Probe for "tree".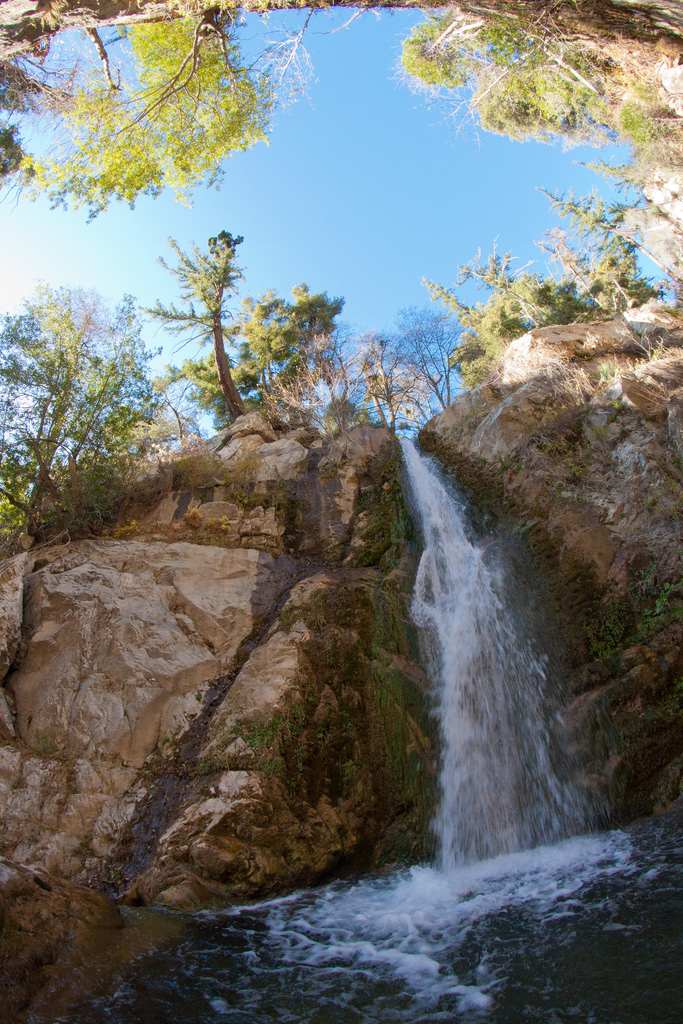
Probe result: <bbox>0, 0, 682, 220</bbox>.
